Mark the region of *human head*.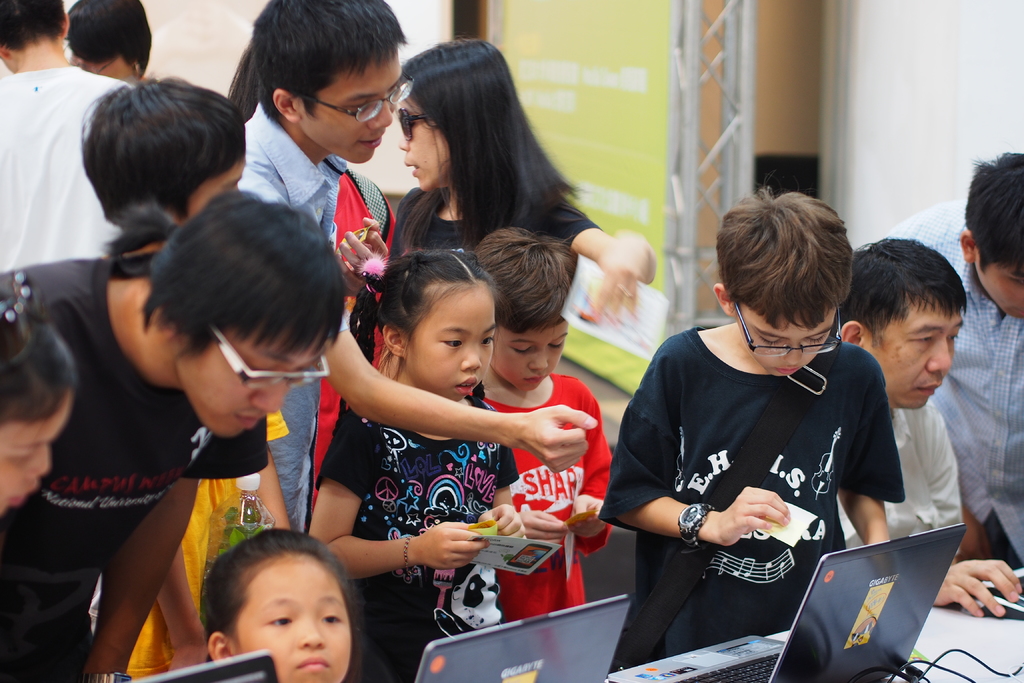
Region: [188, 552, 354, 680].
